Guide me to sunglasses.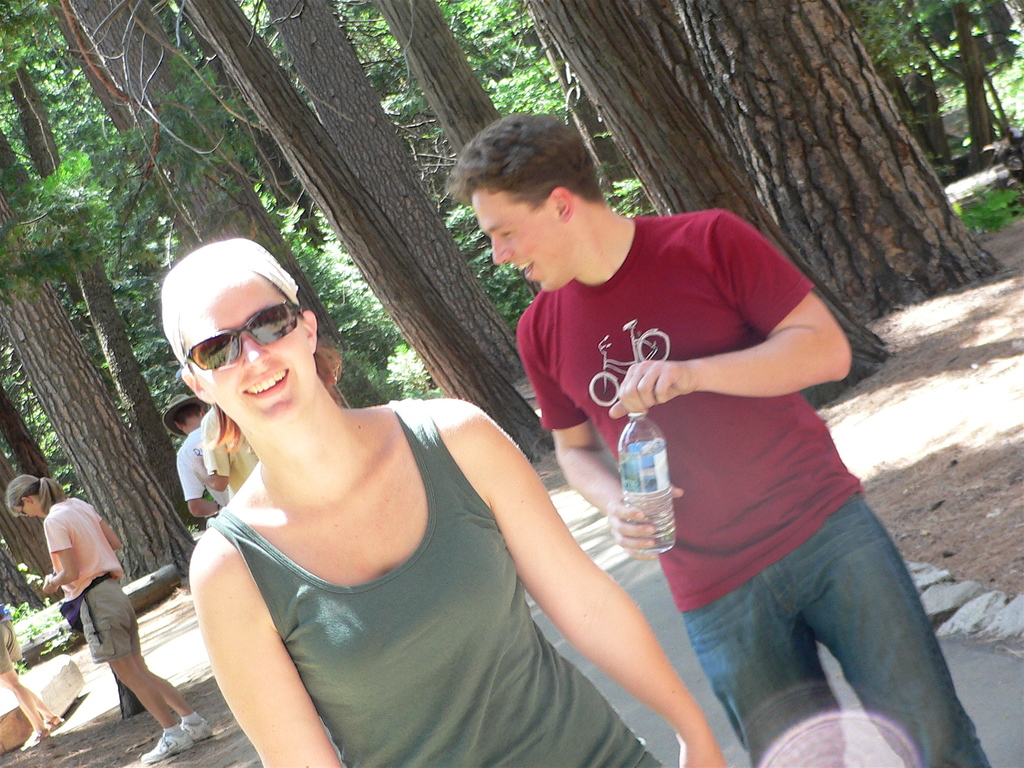
Guidance: <bbox>179, 299, 306, 376</bbox>.
